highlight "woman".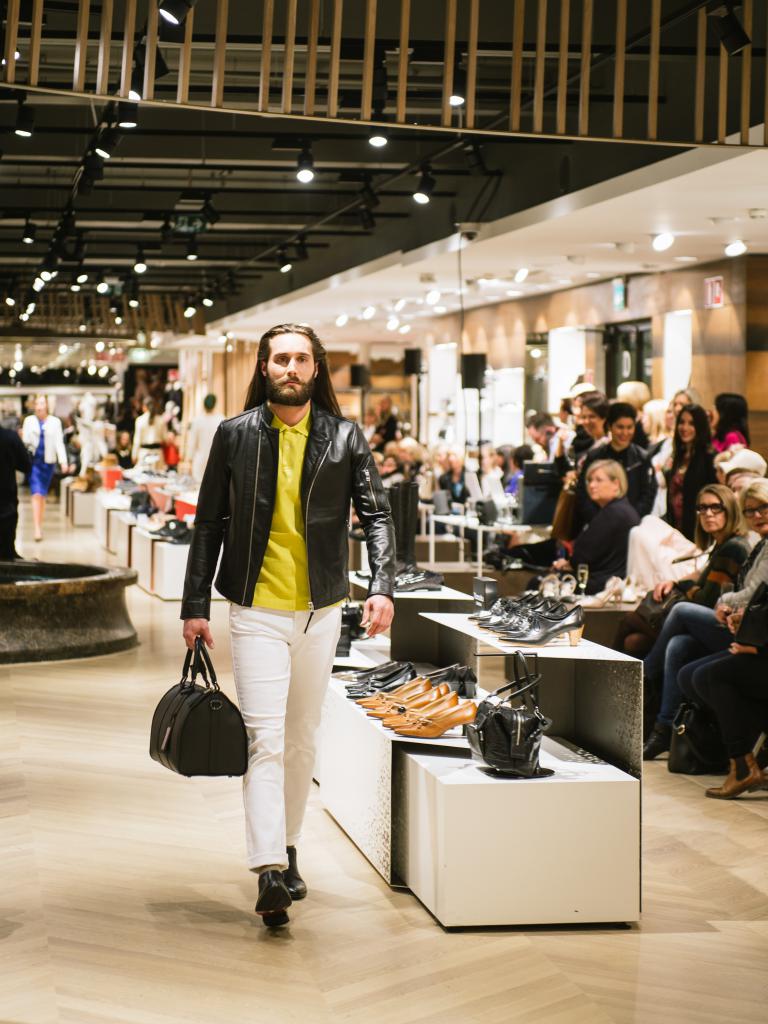
Highlighted region: 621,486,756,662.
